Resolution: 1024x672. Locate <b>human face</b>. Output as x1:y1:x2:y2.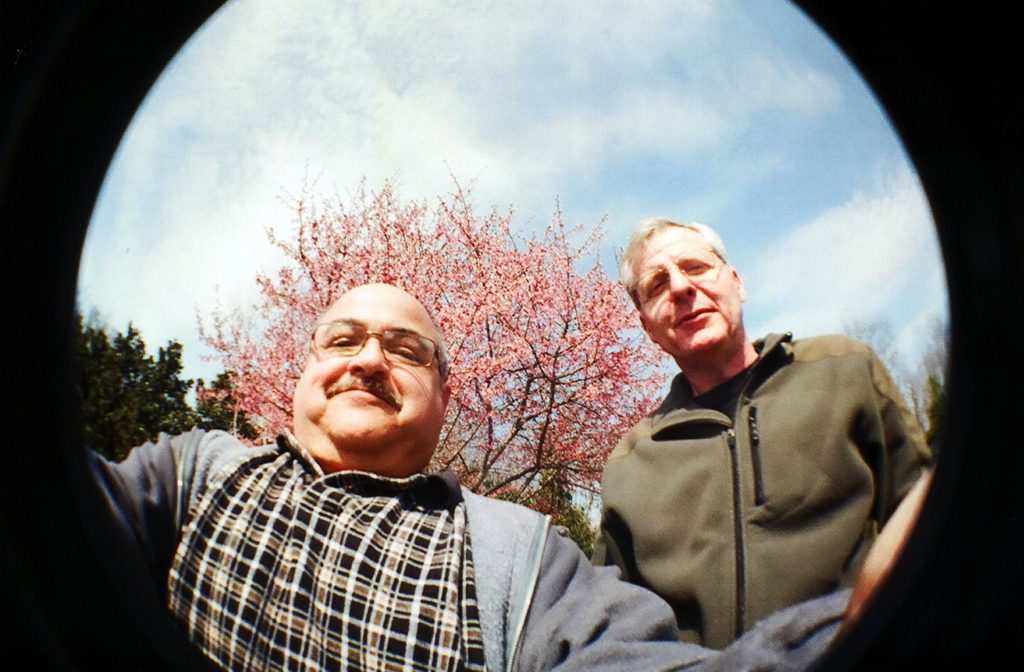
289:300:444:440.
